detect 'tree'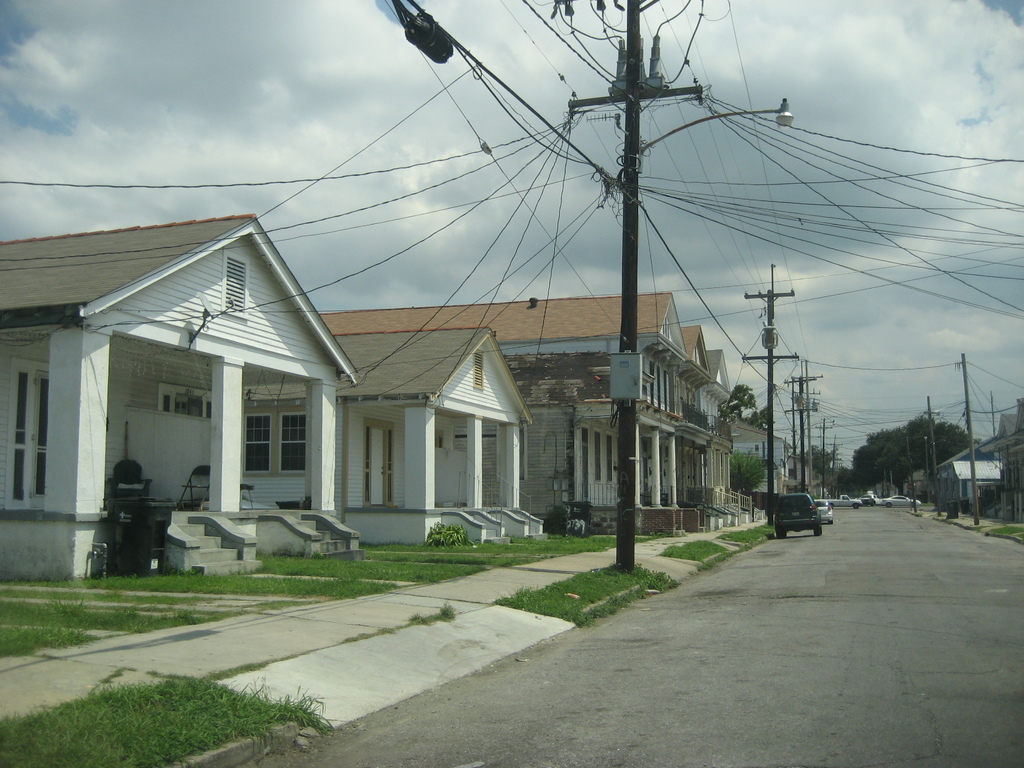
crop(752, 401, 771, 429)
